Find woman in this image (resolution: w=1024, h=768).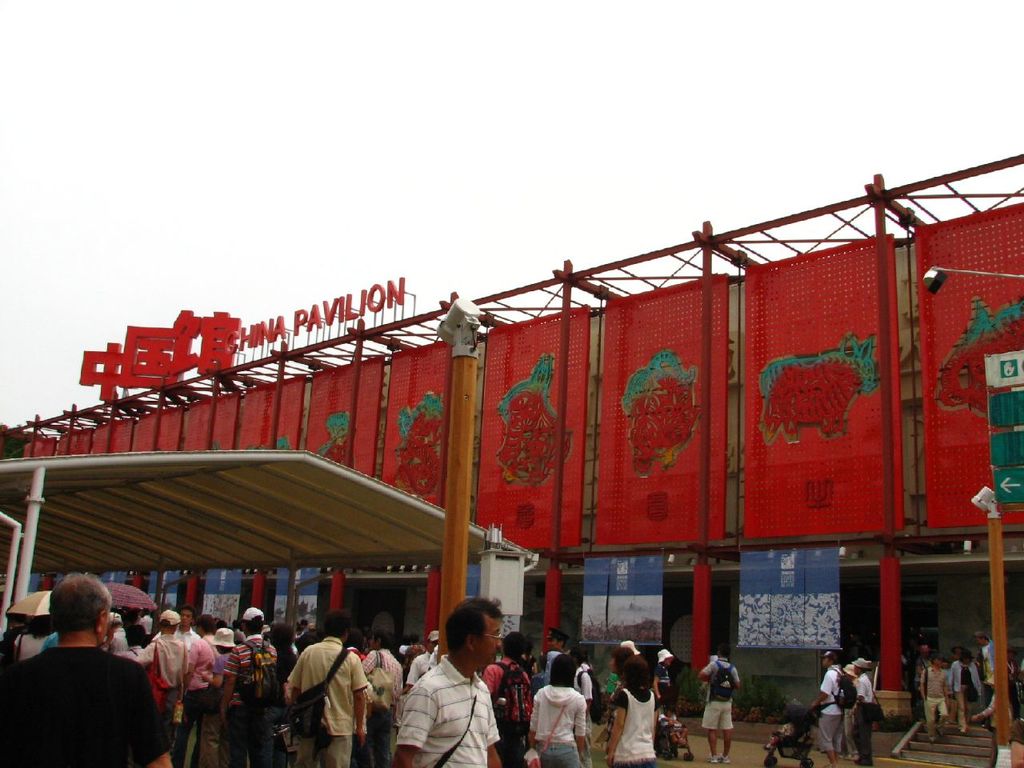
box=[604, 646, 633, 725].
